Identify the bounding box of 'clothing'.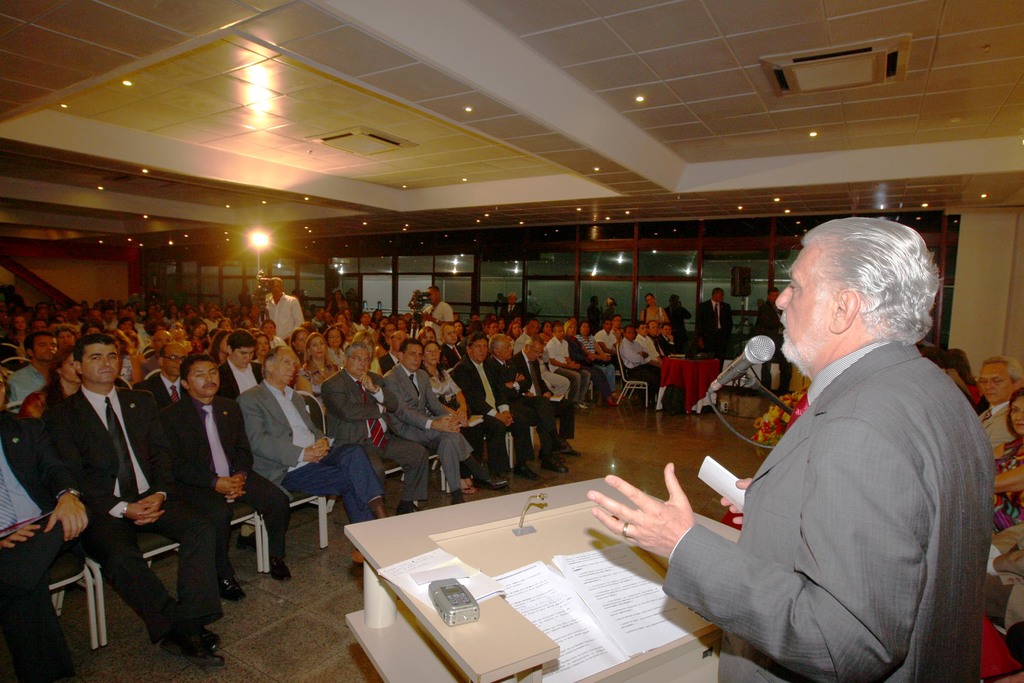
[664,306,692,339].
